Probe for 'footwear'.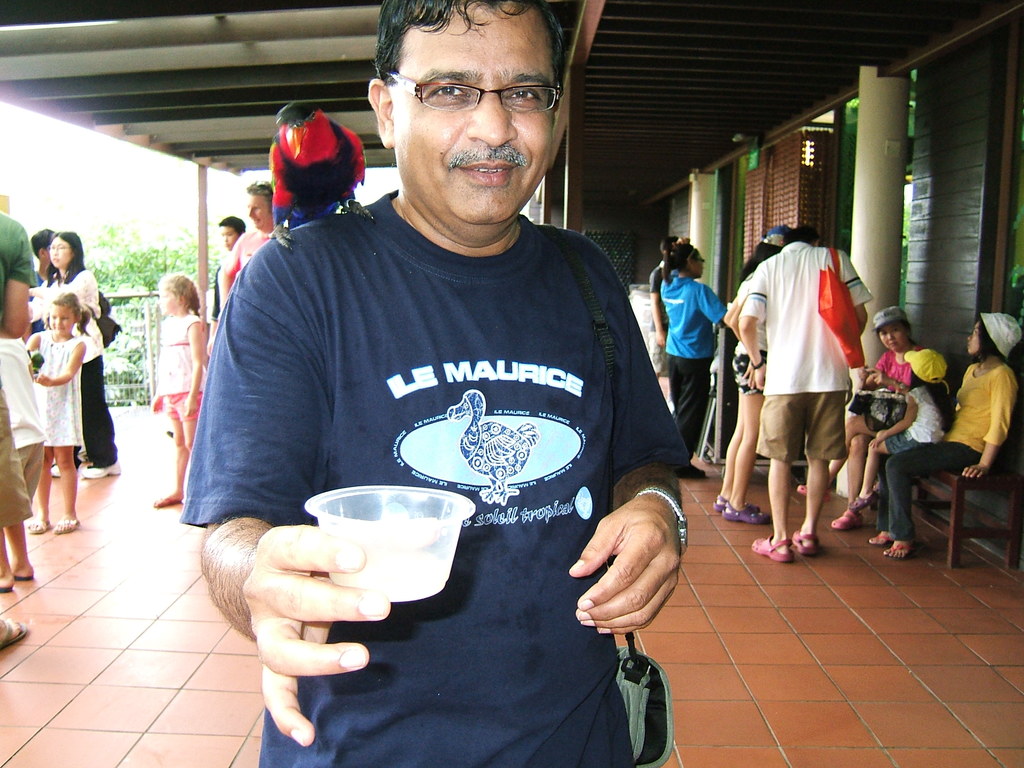
Probe result: region(831, 502, 863, 533).
